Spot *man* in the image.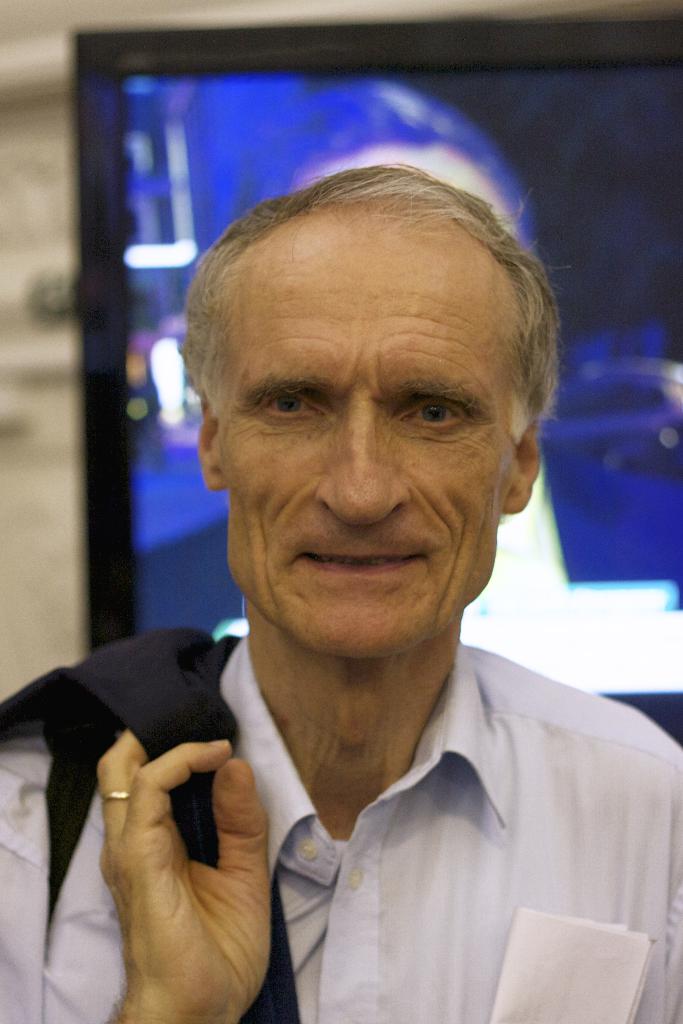
*man* found at crop(51, 161, 681, 997).
